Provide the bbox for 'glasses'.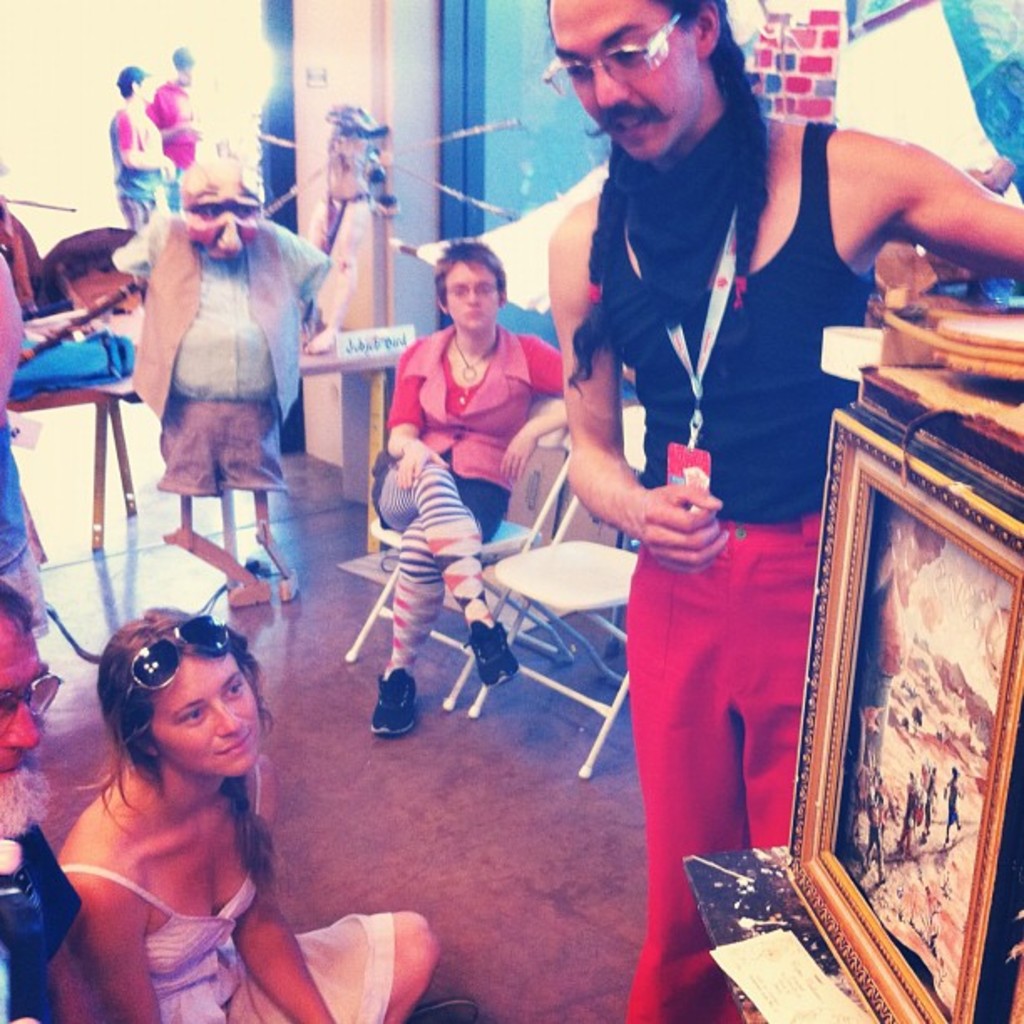
box=[0, 663, 59, 726].
